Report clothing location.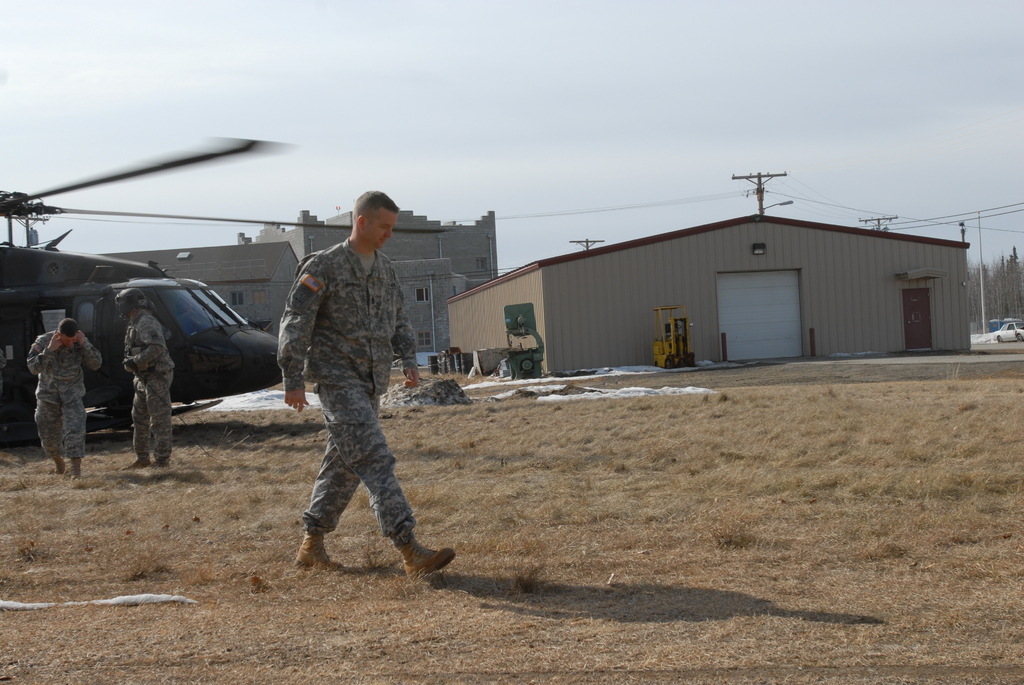
Report: [left=113, top=307, right=162, bottom=466].
